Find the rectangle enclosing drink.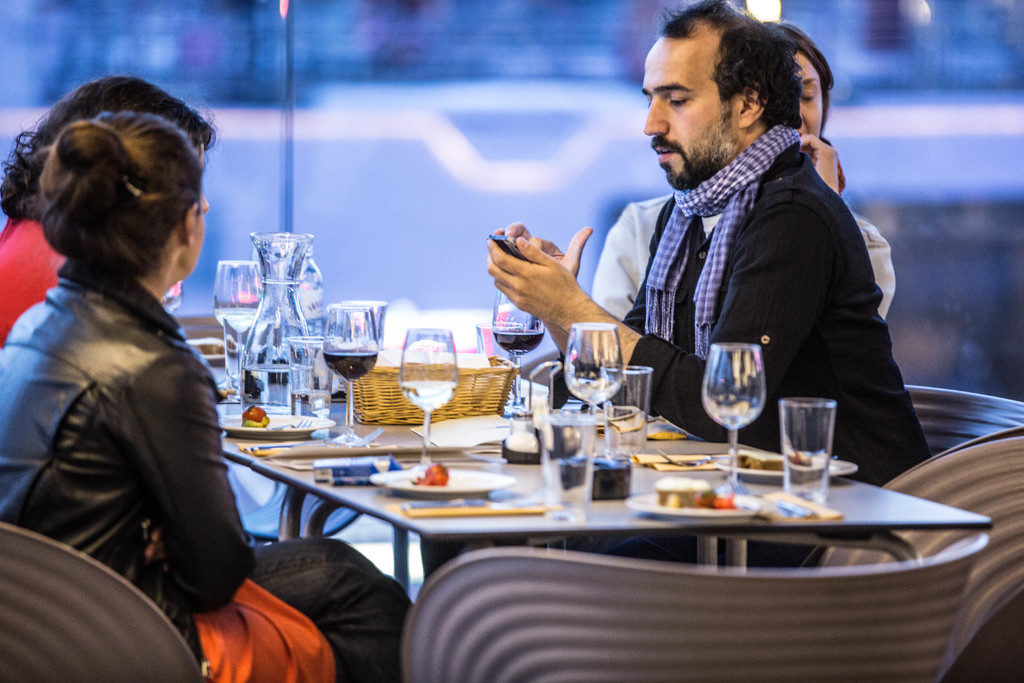
crop(400, 328, 461, 462).
